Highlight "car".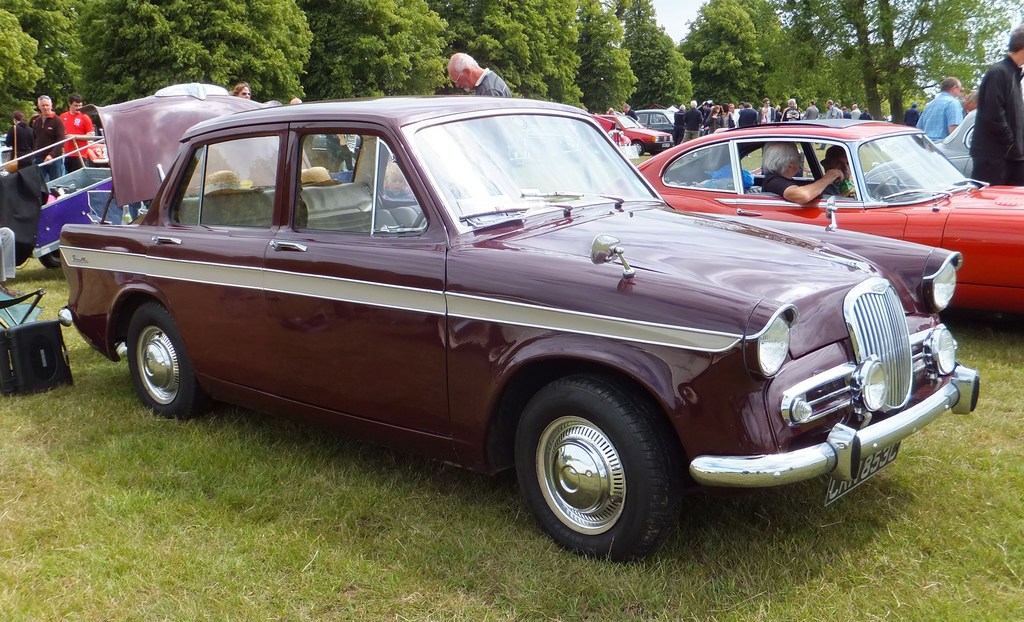
Highlighted region: [54,81,983,566].
